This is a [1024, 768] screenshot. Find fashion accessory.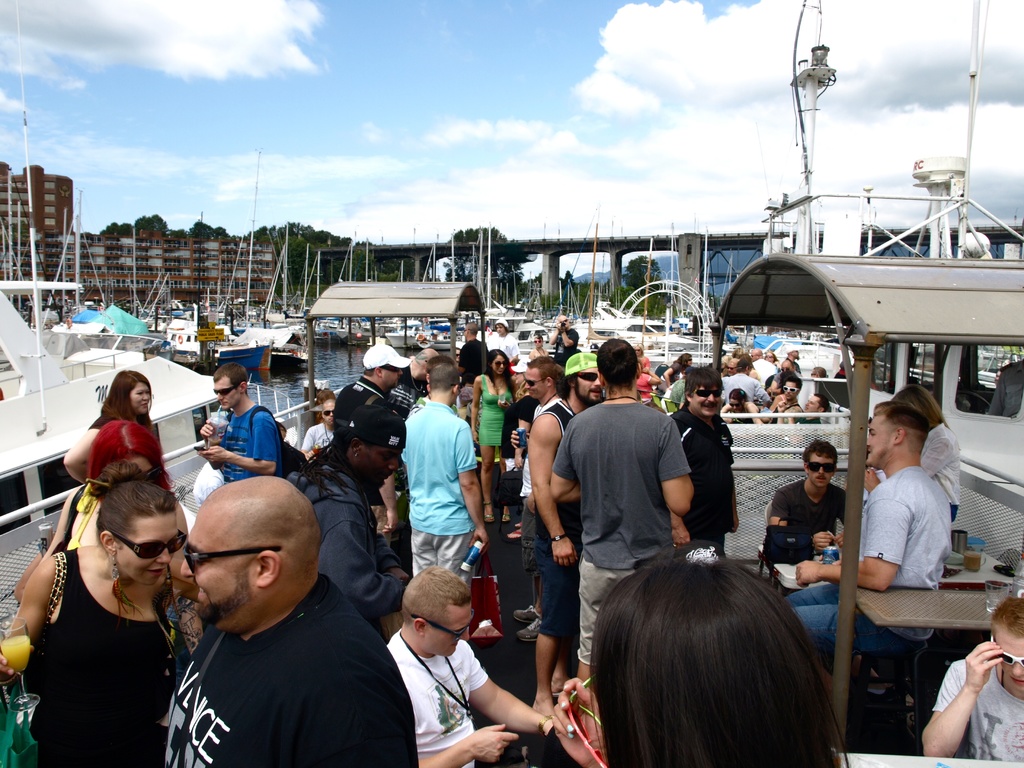
Bounding box: {"left": 986, "top": 632, "right": 1023, "bottom": 667}.
